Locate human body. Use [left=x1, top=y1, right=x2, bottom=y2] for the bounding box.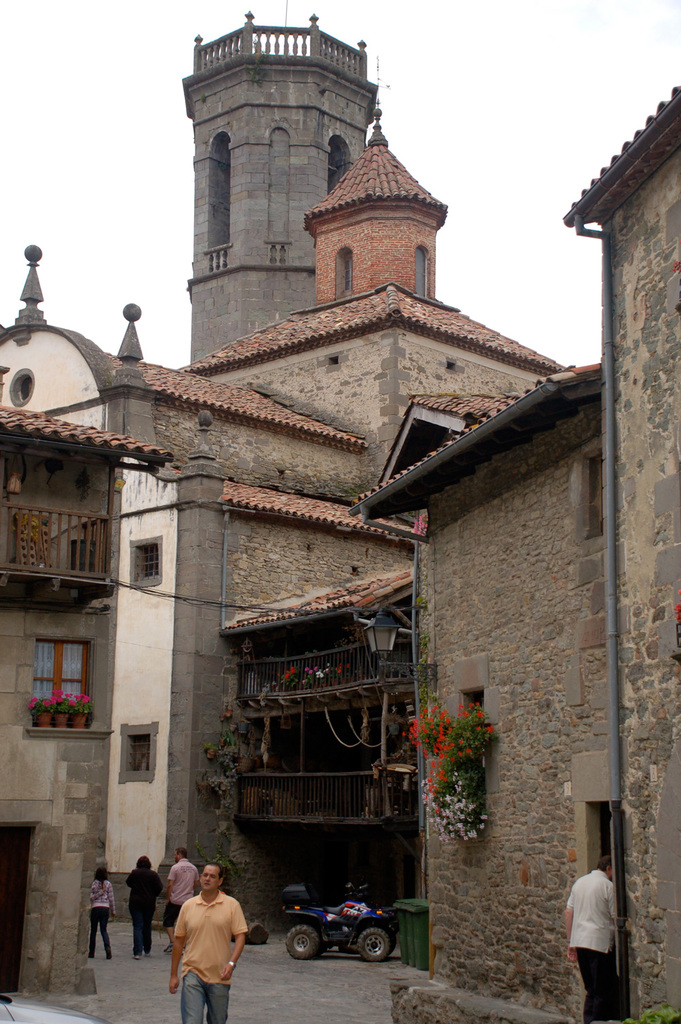
[left=160, top=879, right=251, bottom=1021].
